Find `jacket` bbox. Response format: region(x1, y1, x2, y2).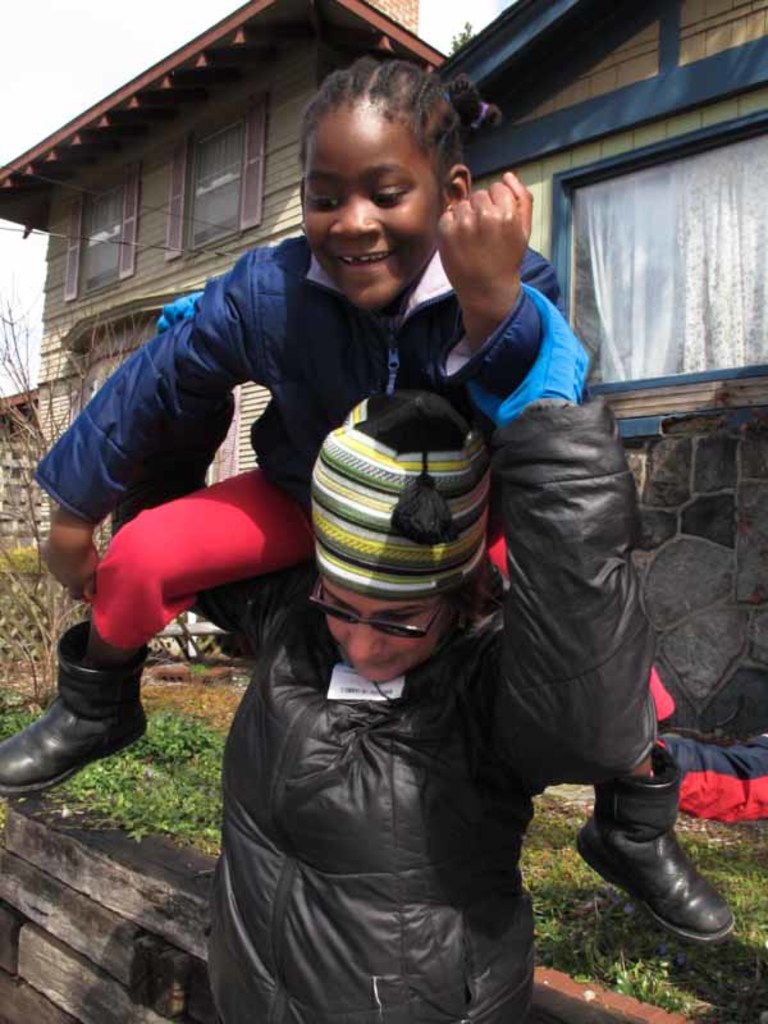
region(23, 232, 562, 511).
